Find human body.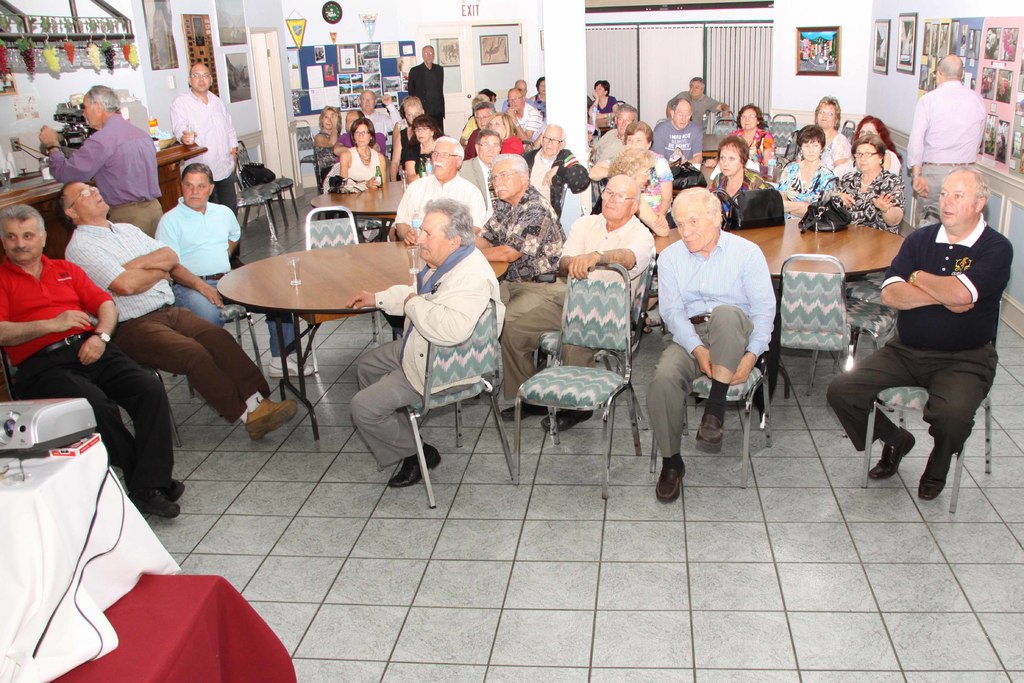
box(586, 122, 675, 238).
